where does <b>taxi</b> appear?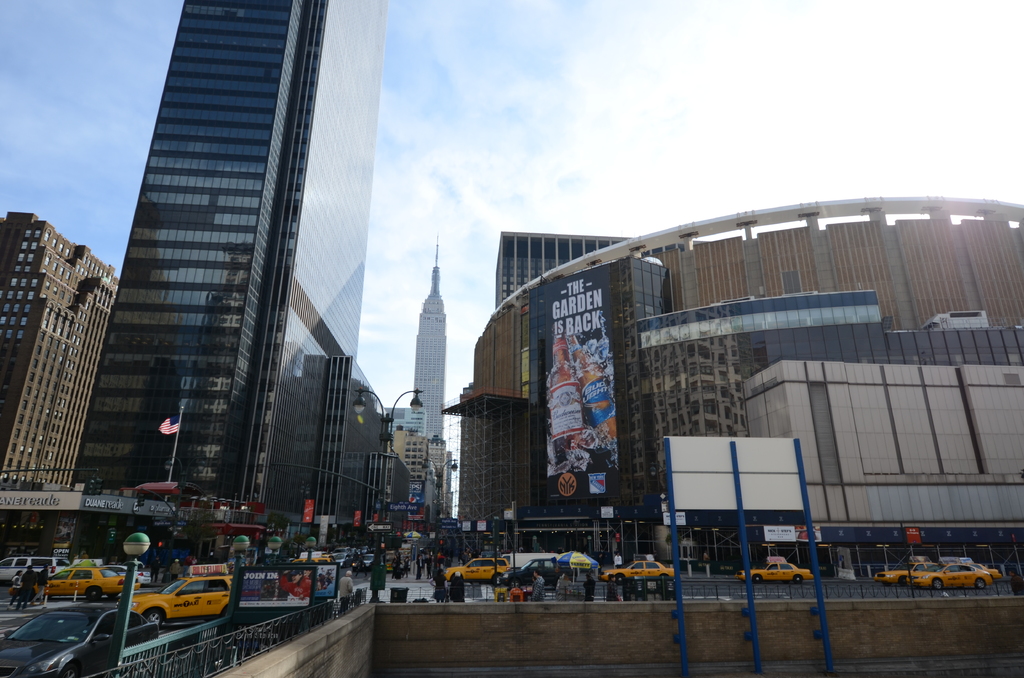
Appears at detection(876, 558, 944, 585).
